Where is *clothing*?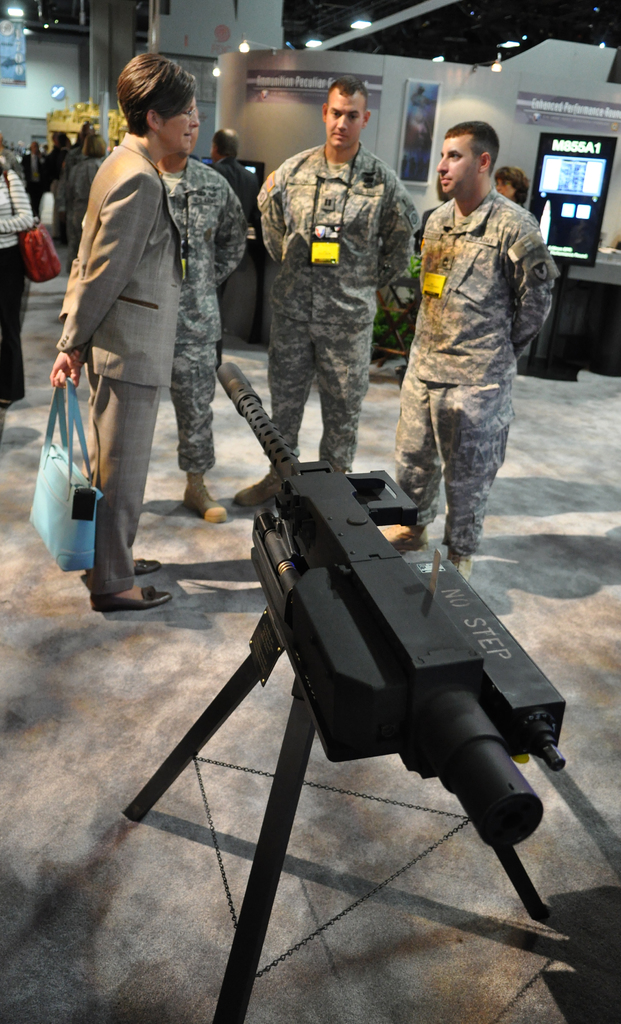
detection(265, 137, 424, 476).
